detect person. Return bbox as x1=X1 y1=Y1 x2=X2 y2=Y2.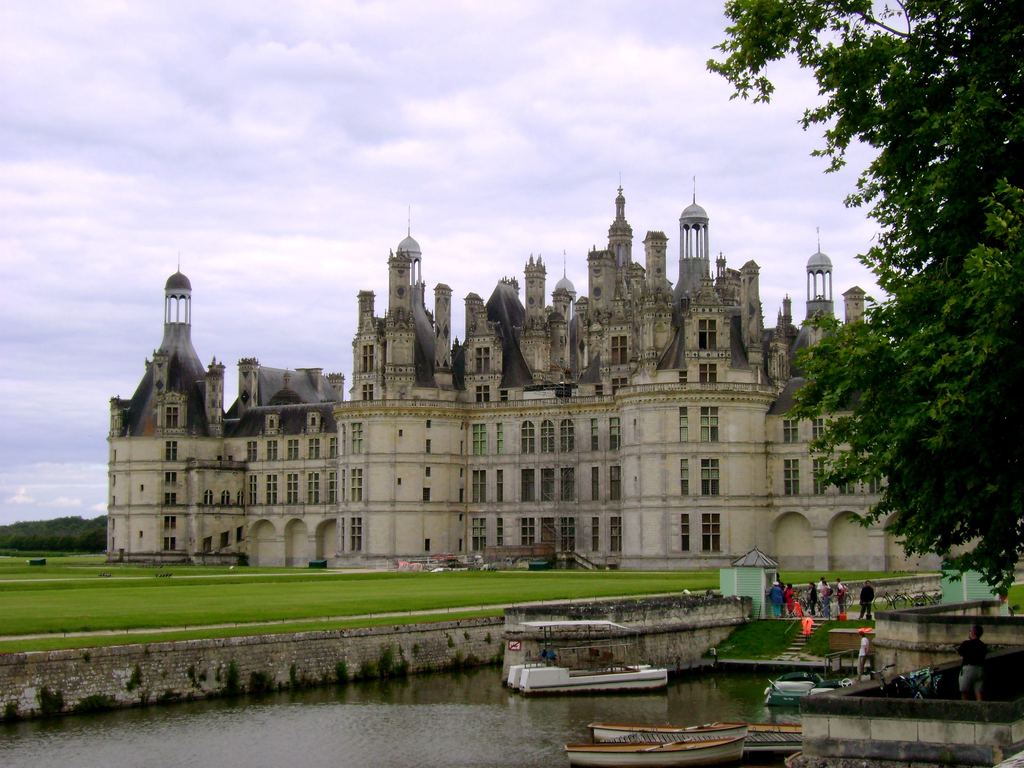
x1=812 y1=580 x2=830 y2=610.
